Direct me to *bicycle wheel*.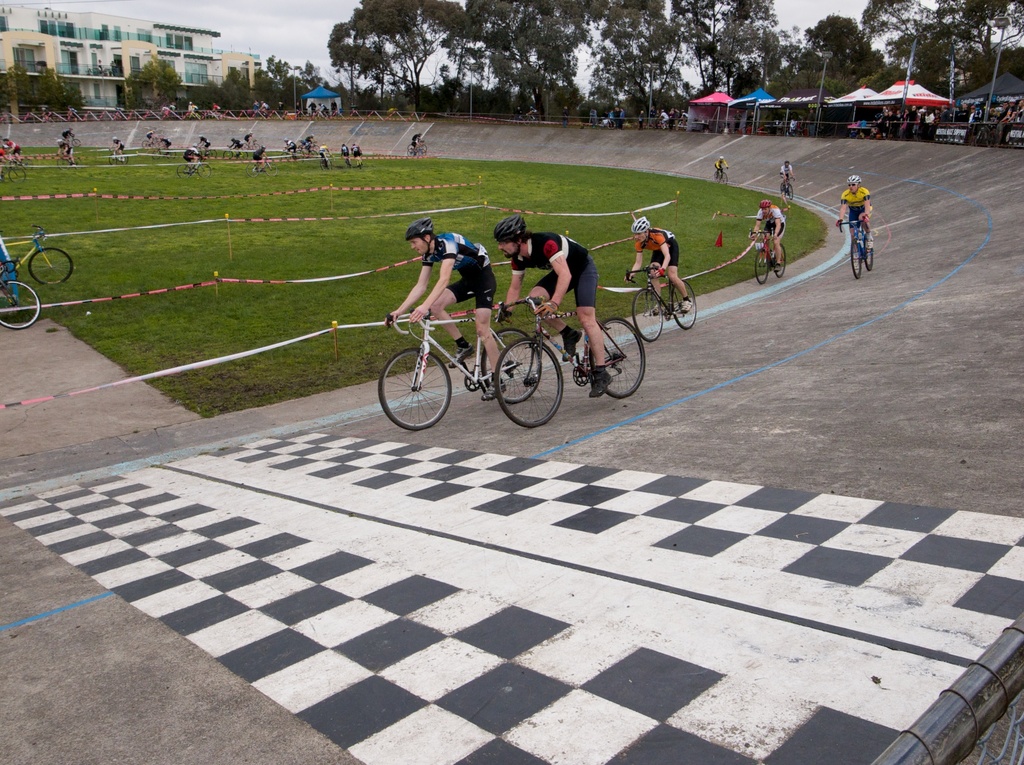
Direction: BBox(0, 278, 40, 330).
